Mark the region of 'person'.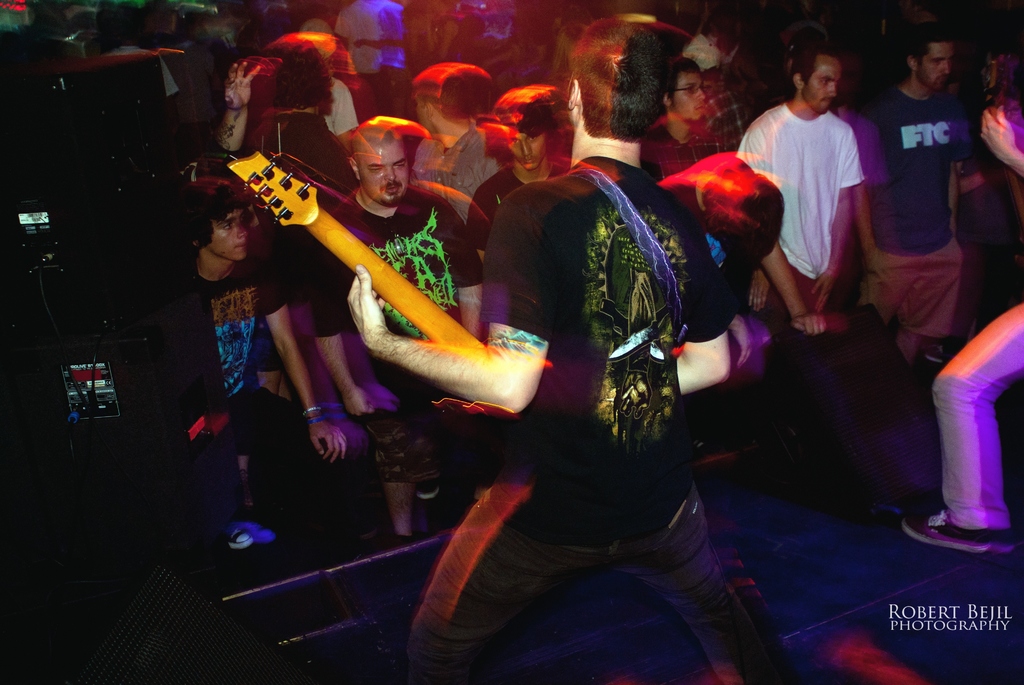
Region: region(136, 177, 348, 553).
